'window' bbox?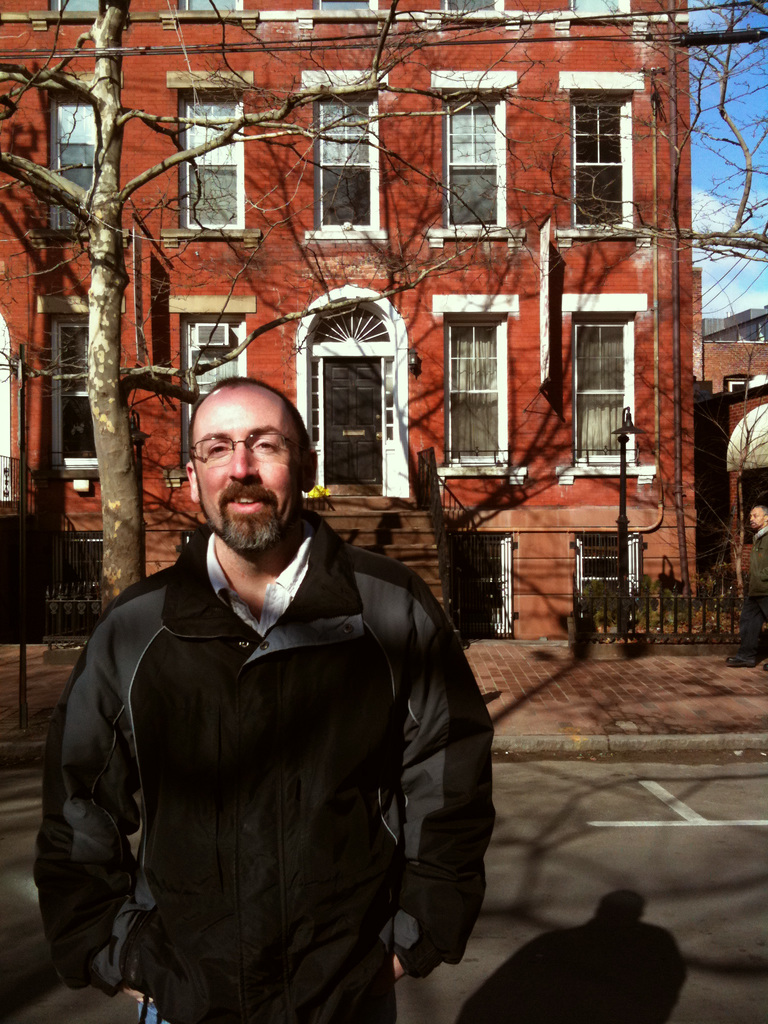
(x1=162, y1=295, x2=262, y2=484)
